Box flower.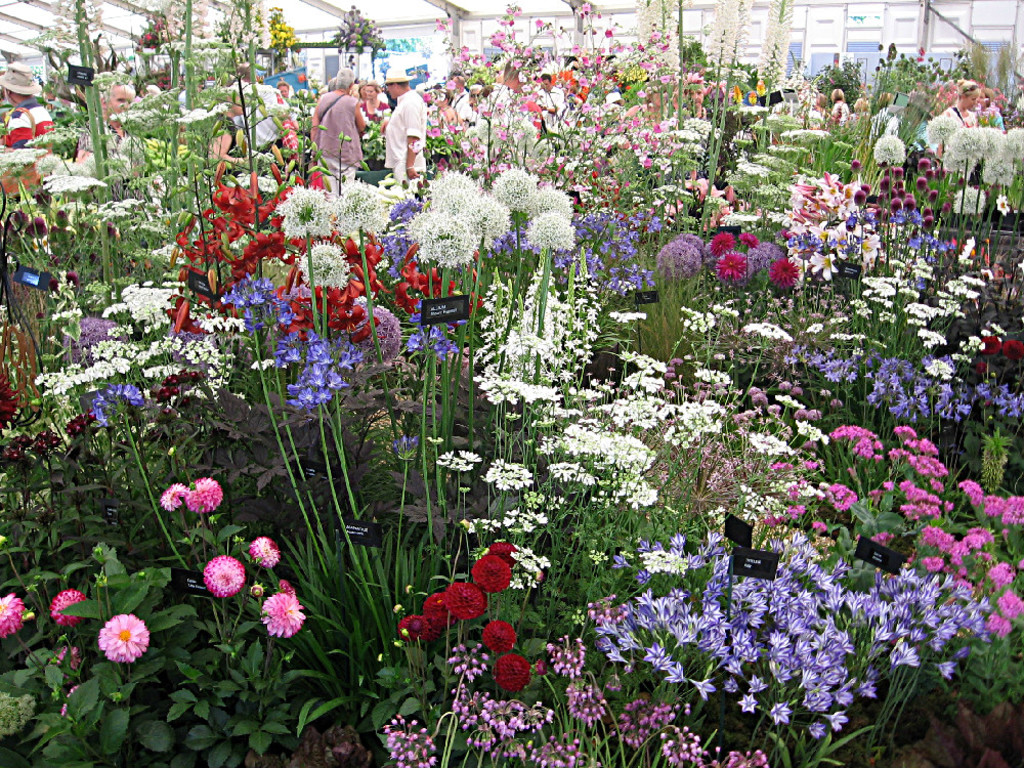
crop(165, 481, 182, 508).
